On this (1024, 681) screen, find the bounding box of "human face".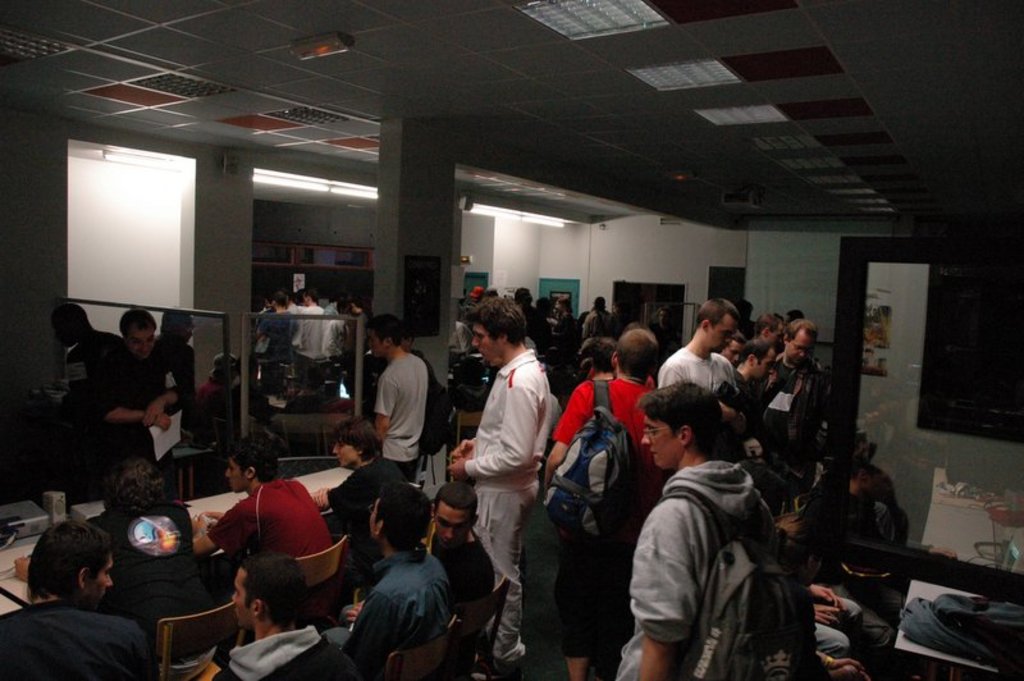
Bounding box: [369,495,383,534].
